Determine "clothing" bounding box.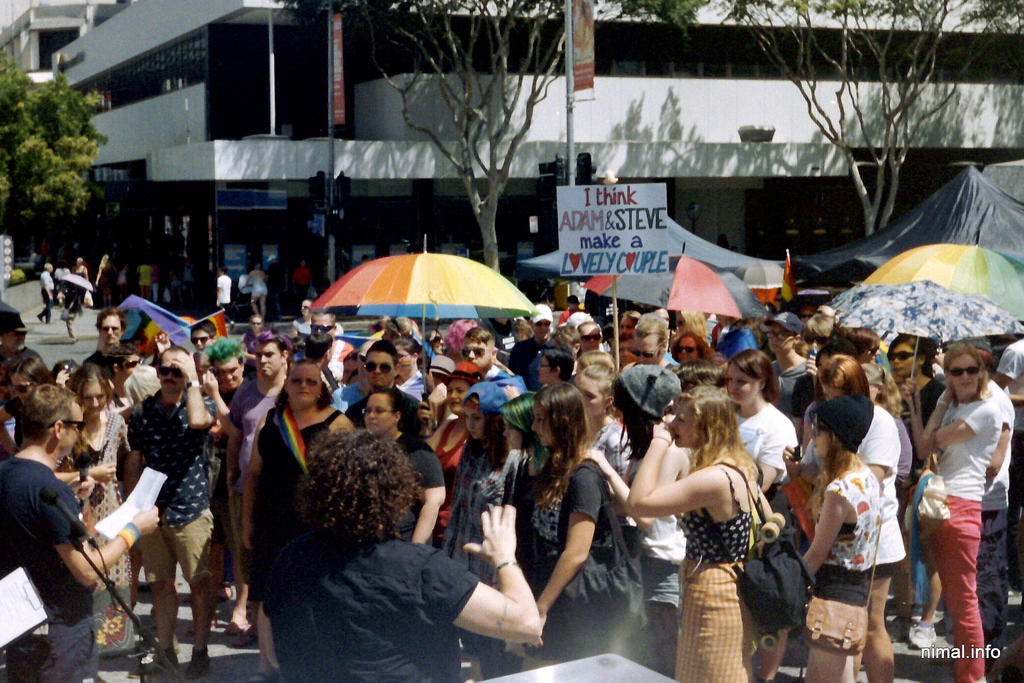
Determined: [x1=888, y1=413, x2=918, y2=502].
